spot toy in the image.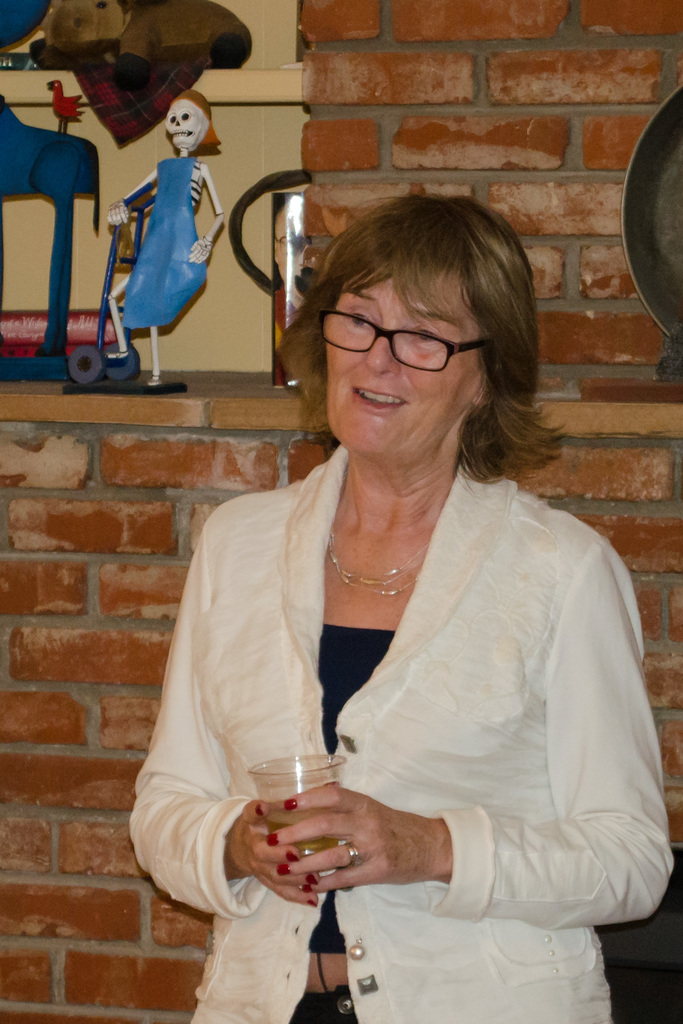
toy found at 47, 81, 84, 132.
